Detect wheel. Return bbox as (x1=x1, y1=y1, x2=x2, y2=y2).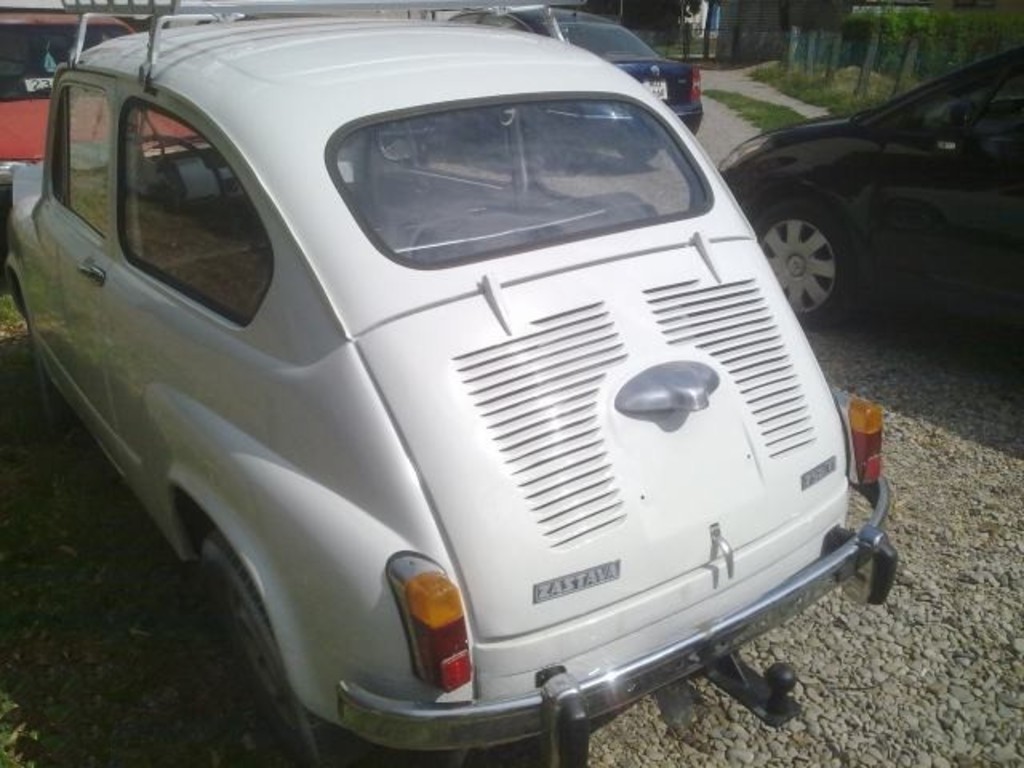
(x1=136, y1=134, x2=226, y2=230).
